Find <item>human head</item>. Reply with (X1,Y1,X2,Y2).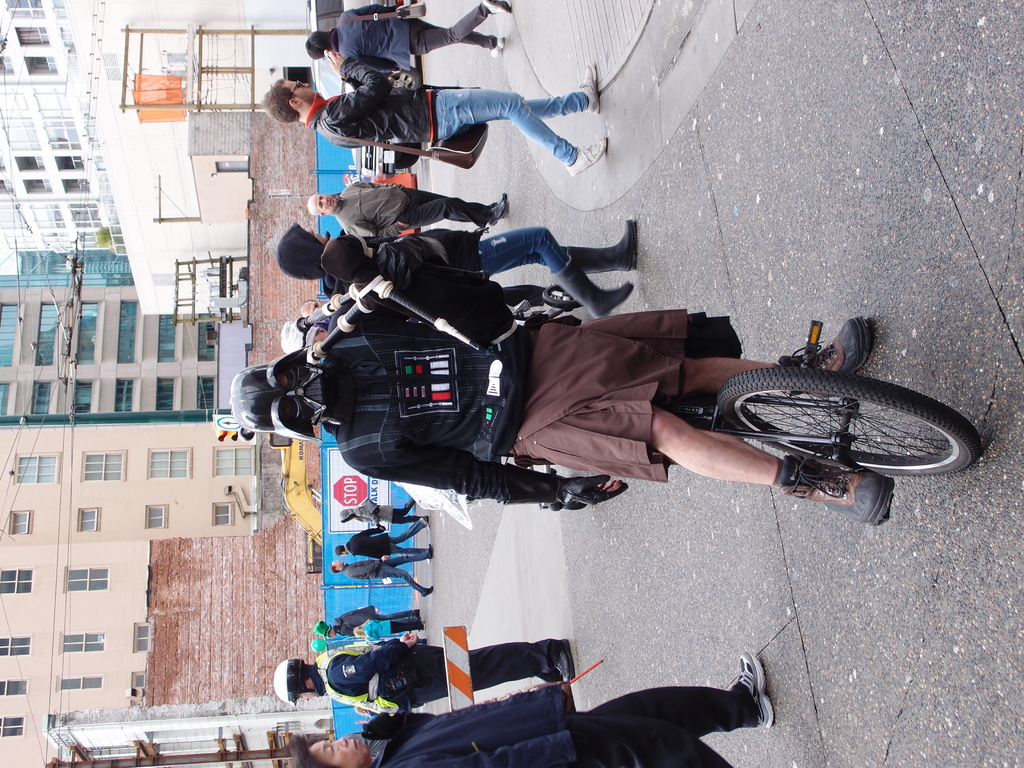
(302,301,318,322).
